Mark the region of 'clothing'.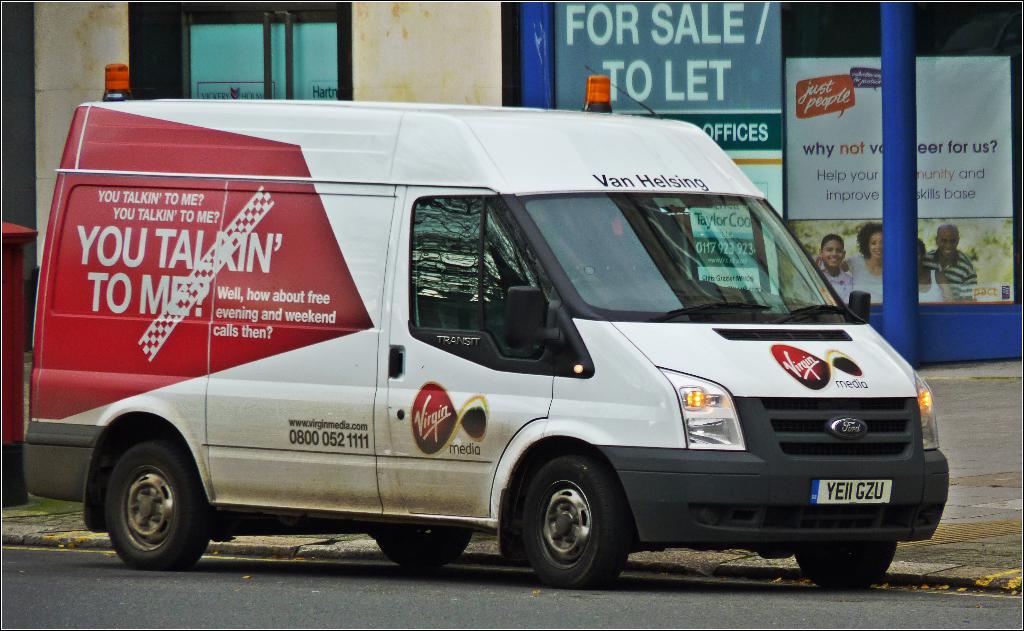
Region: {"x1": 923, "y1": 247, "x2": 979, "y2": 300}.
